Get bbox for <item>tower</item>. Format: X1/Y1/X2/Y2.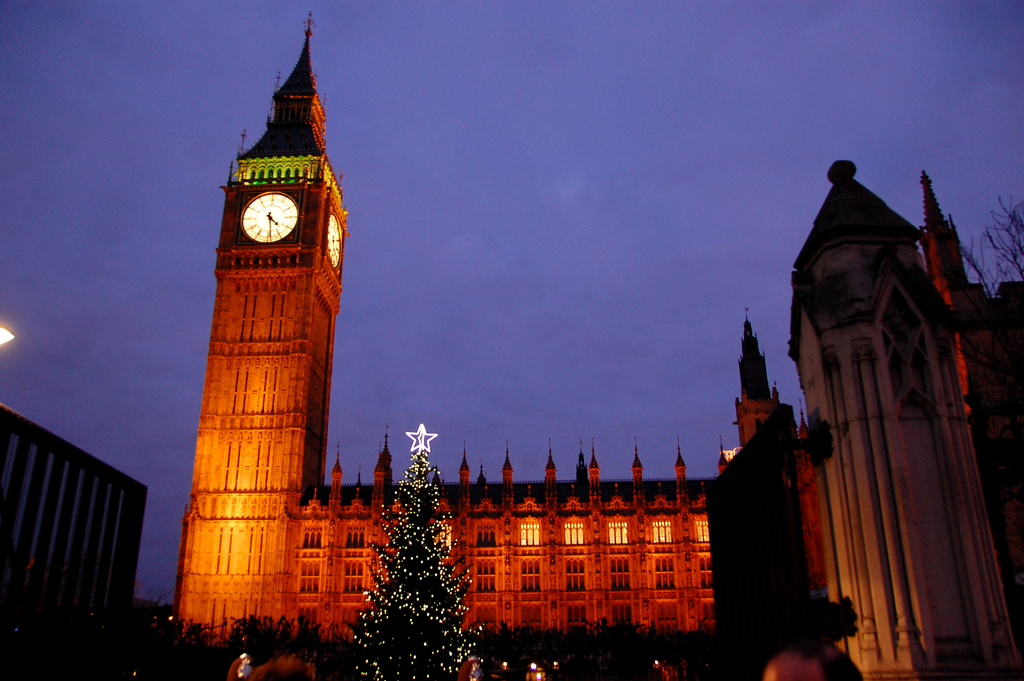
172/7/1023/645.
